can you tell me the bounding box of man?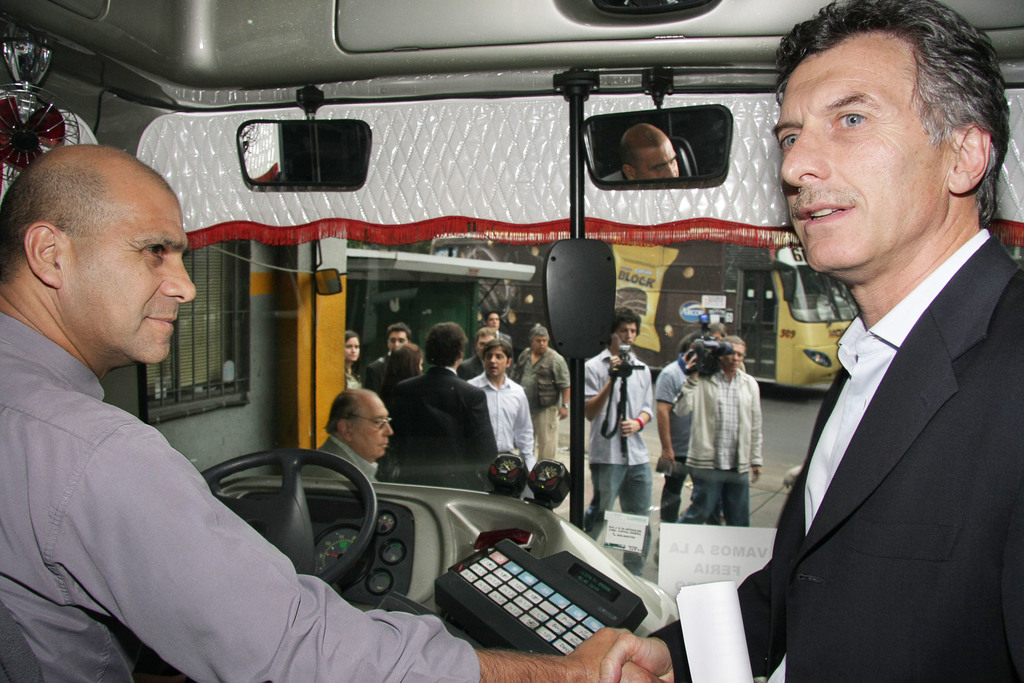
652/332/699/523.
